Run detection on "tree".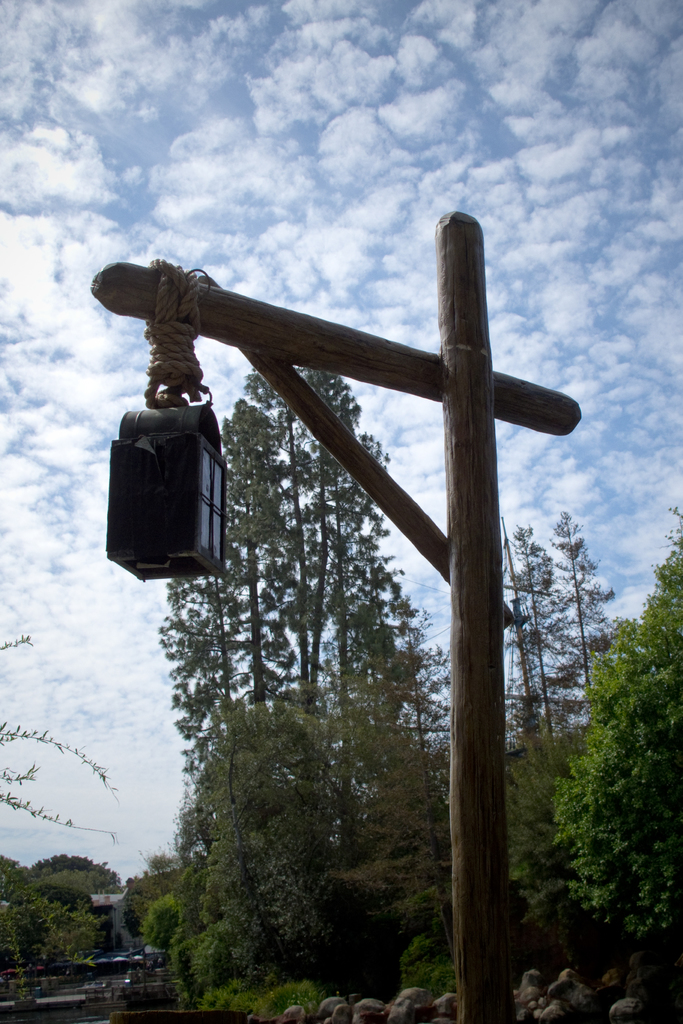
Result: l=186, t=711, r=360, b=1015.
